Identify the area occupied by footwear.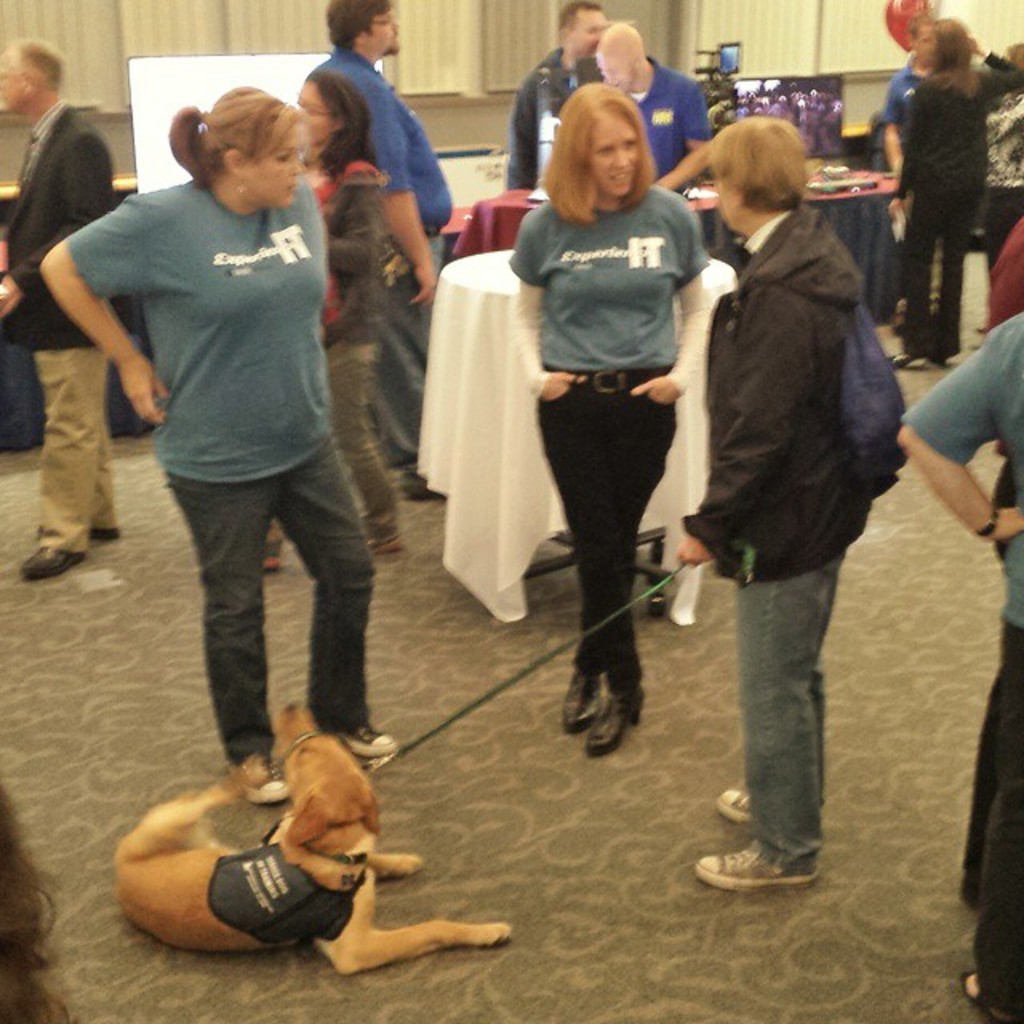
Area: BBox(395, 466, 458, 501).
